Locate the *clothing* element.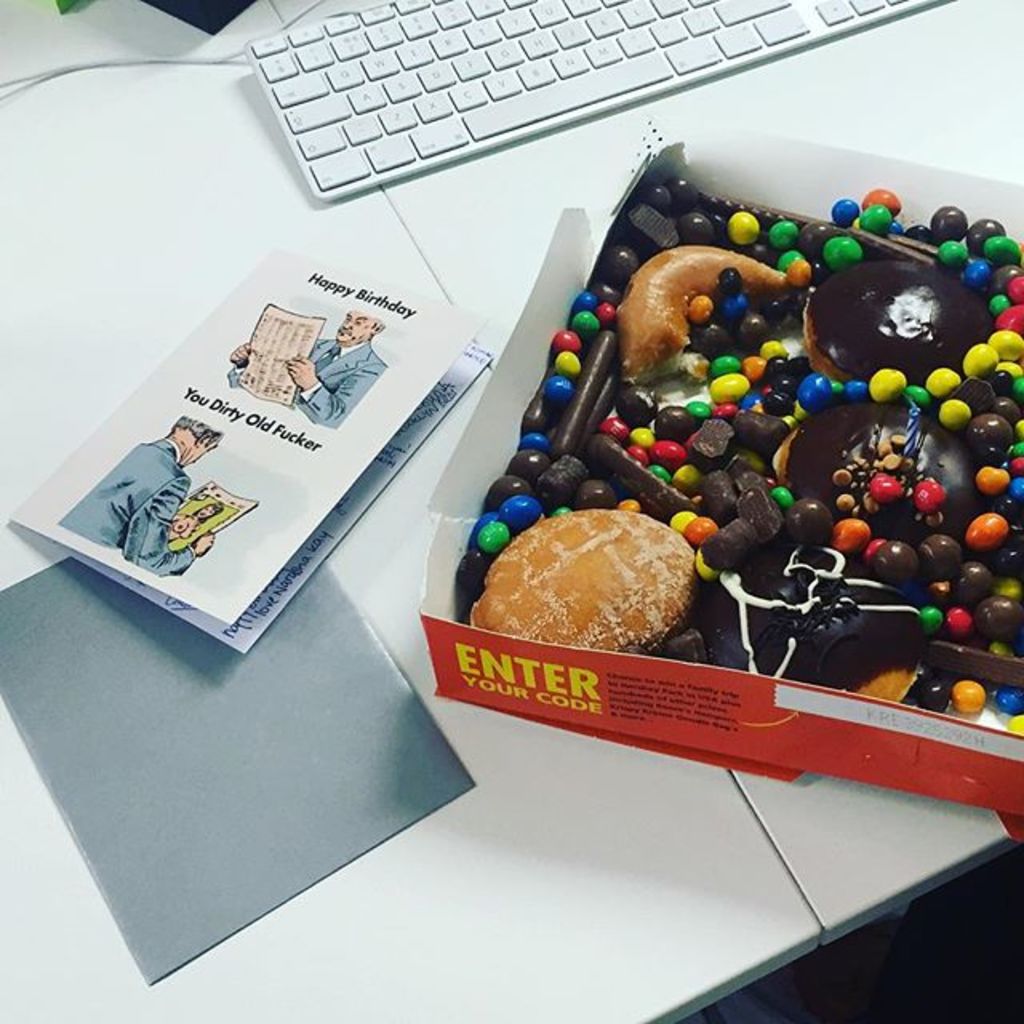
Element bbox: <bbox>62, 435, 197, 570</bbox>.
